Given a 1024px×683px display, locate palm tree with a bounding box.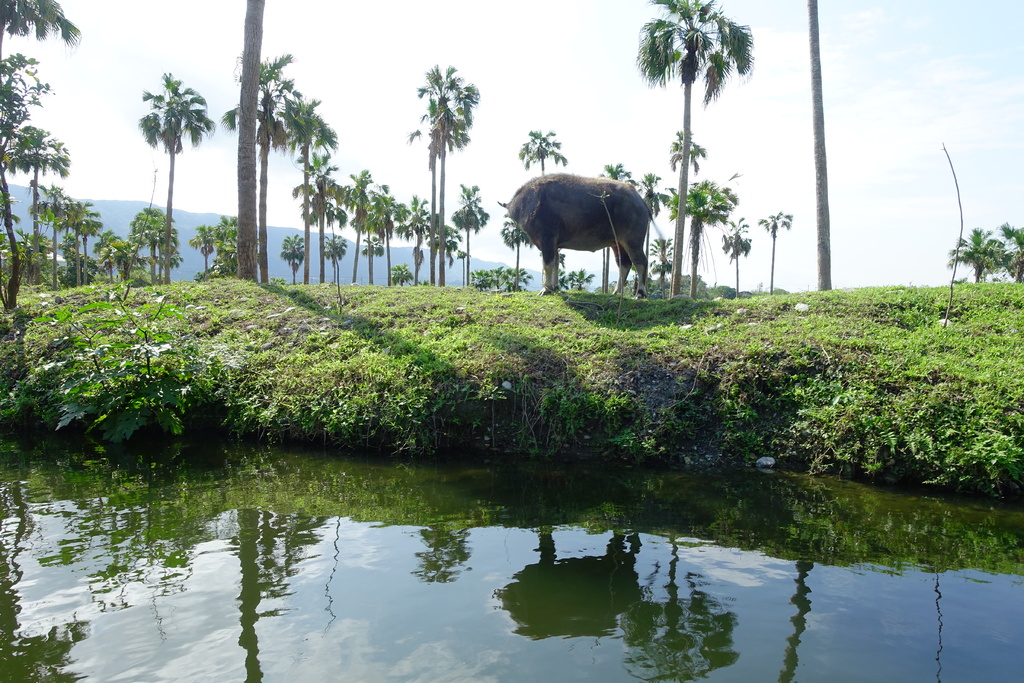
Located: bbox(550, 261, 591, 311).
